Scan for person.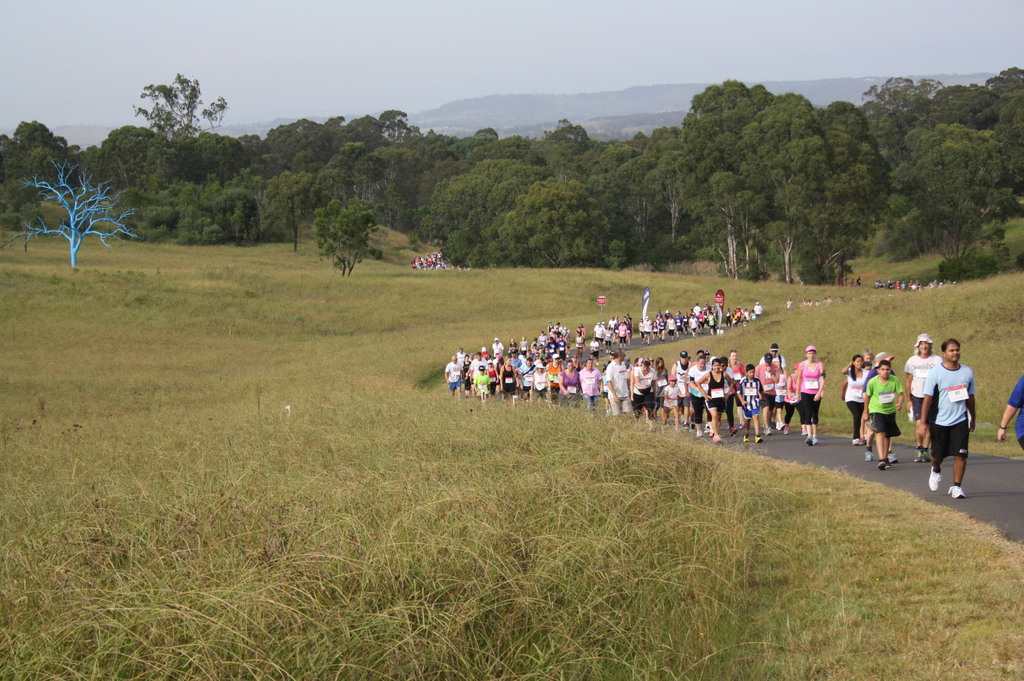
Scan result: 671:349:704:424.
